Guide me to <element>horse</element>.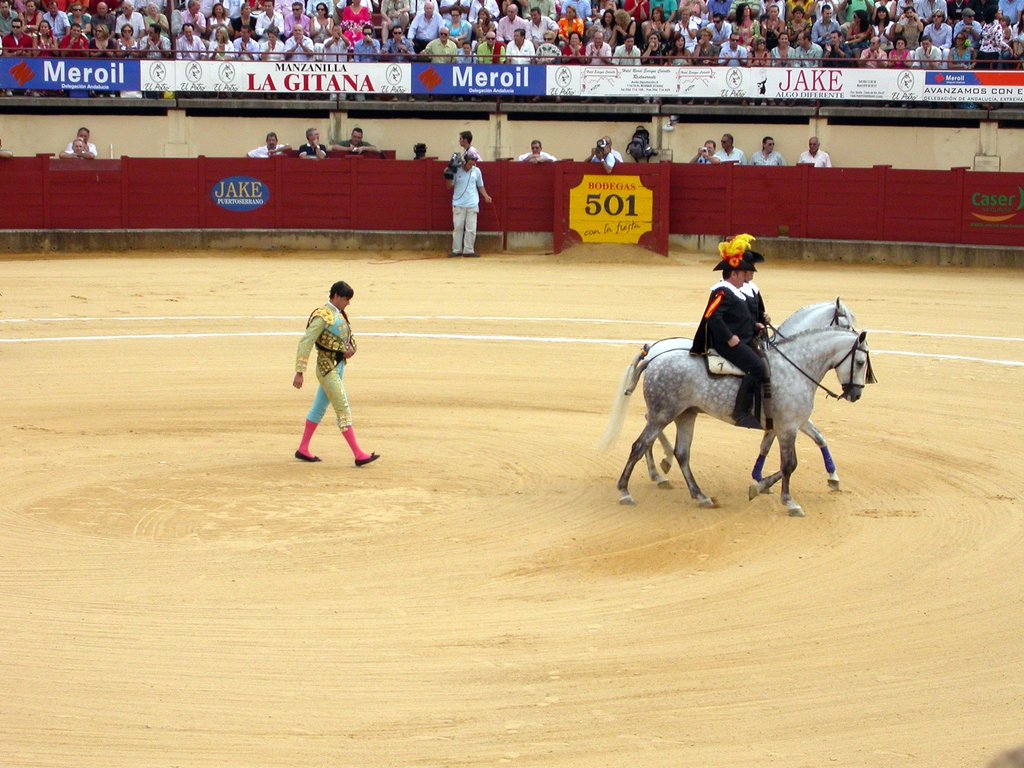
Guidance: (605,298,862,498).
